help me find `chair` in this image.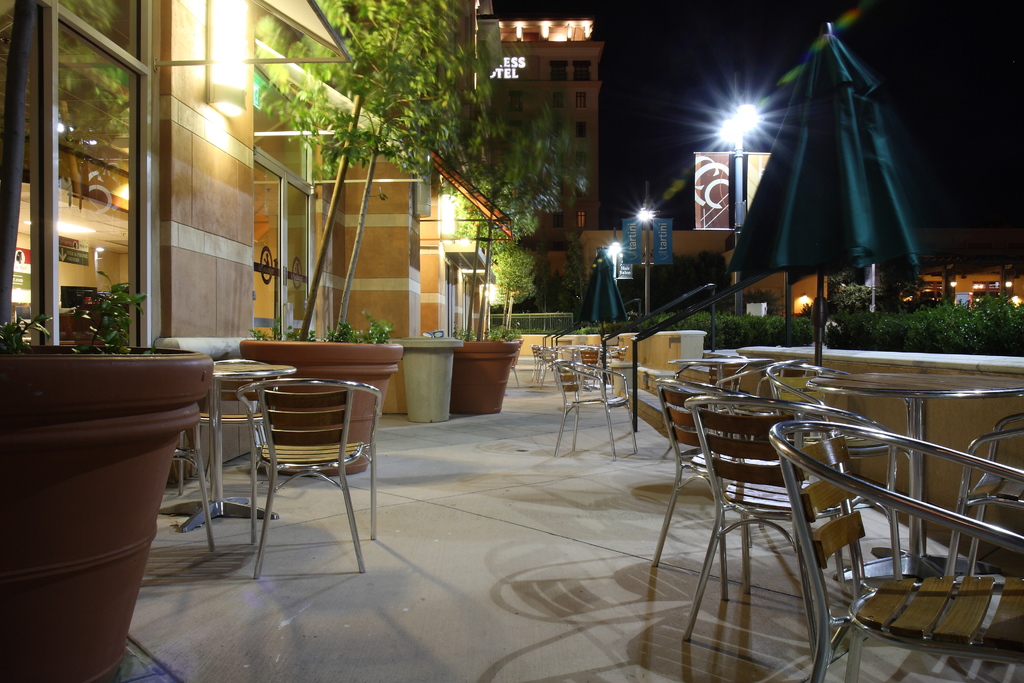
Found it: pyautogui.locateOnScreen(552, 354, 646, 467).
